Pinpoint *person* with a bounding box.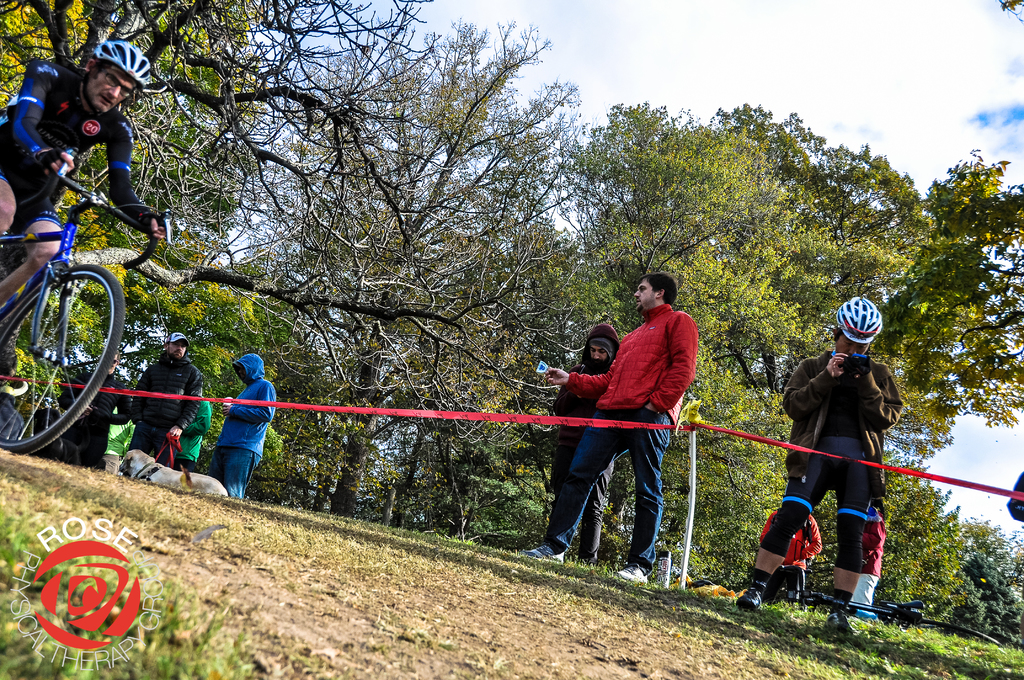
139/327/194/450.
